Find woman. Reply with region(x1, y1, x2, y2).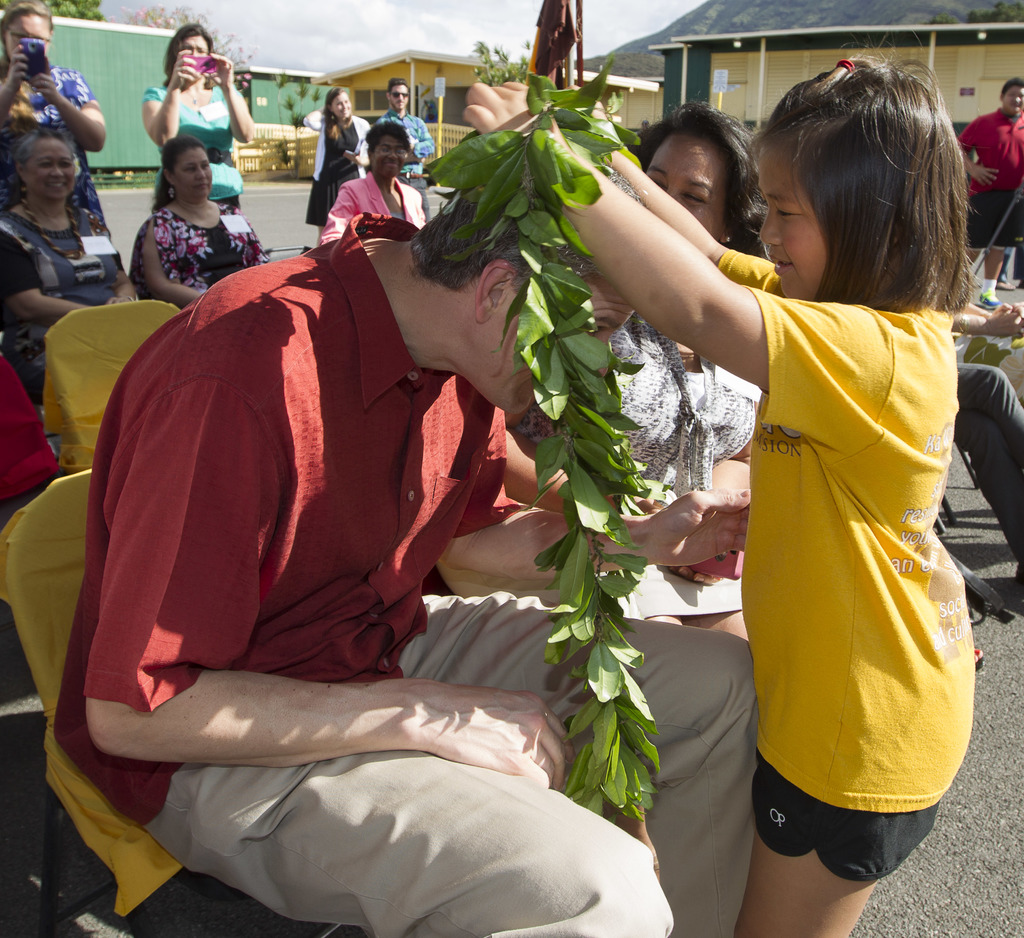
region(136, 22, 258, 216).
